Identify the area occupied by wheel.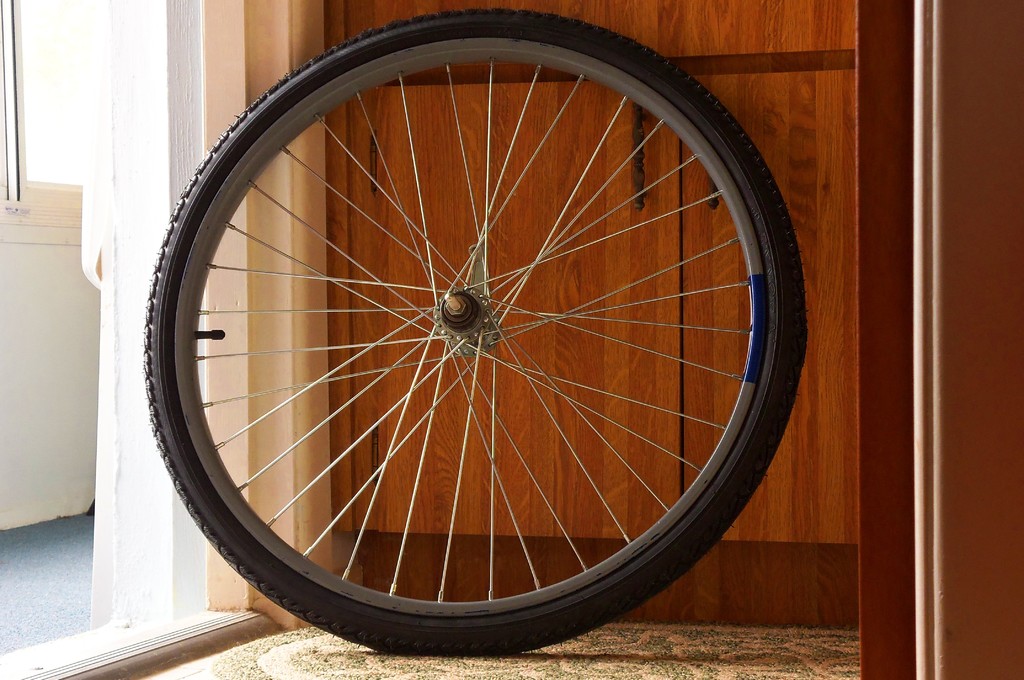
Area: bbox=[145, 41, 806, 644].
